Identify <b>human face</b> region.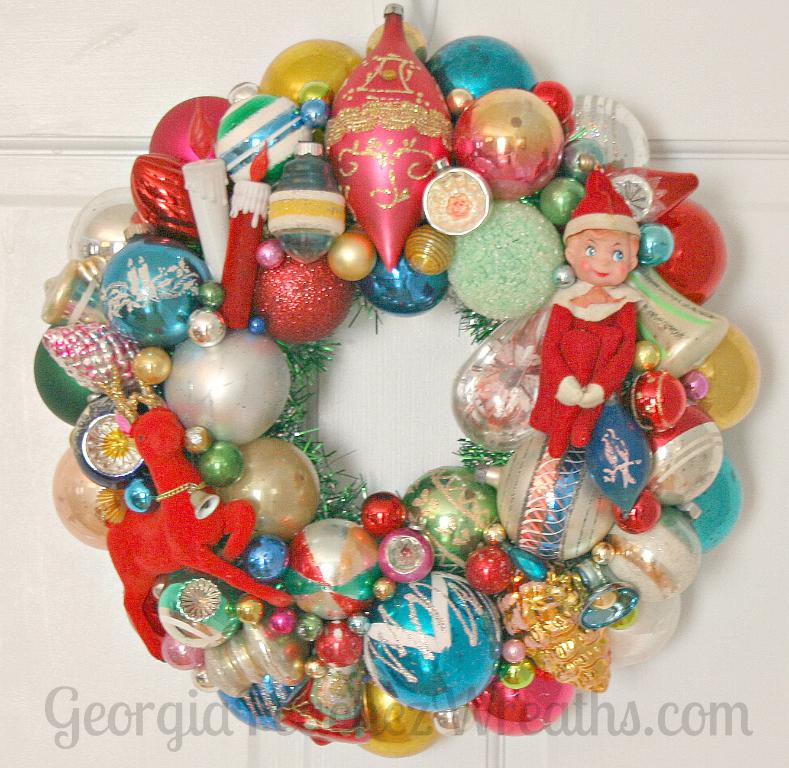
Region: select_region(570, 228, 628, 284).
